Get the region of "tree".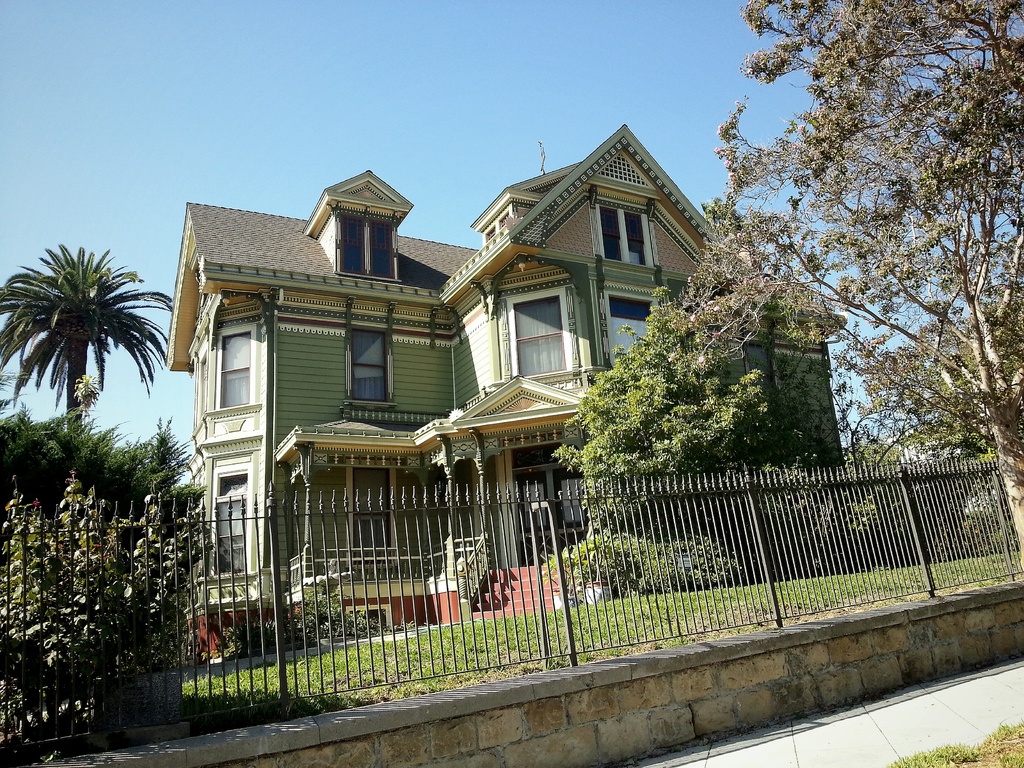
box(0, 405, 218, 514).
